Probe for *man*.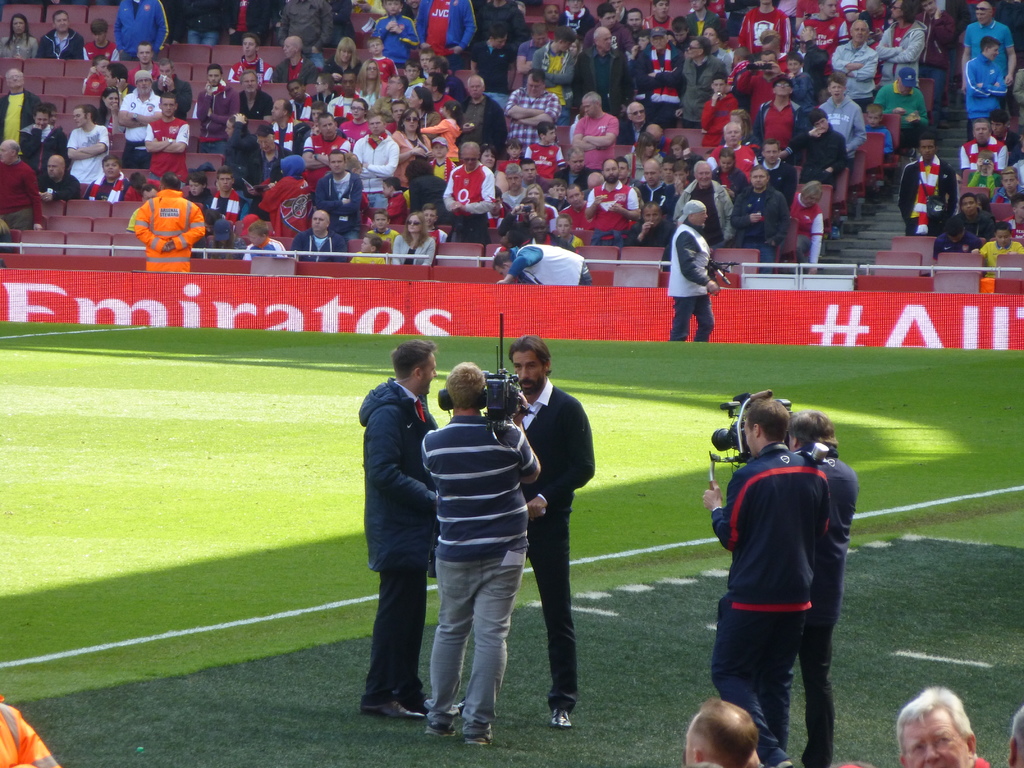
Probe result: <bbox>954, 114, 1011, 170</bbox>.
